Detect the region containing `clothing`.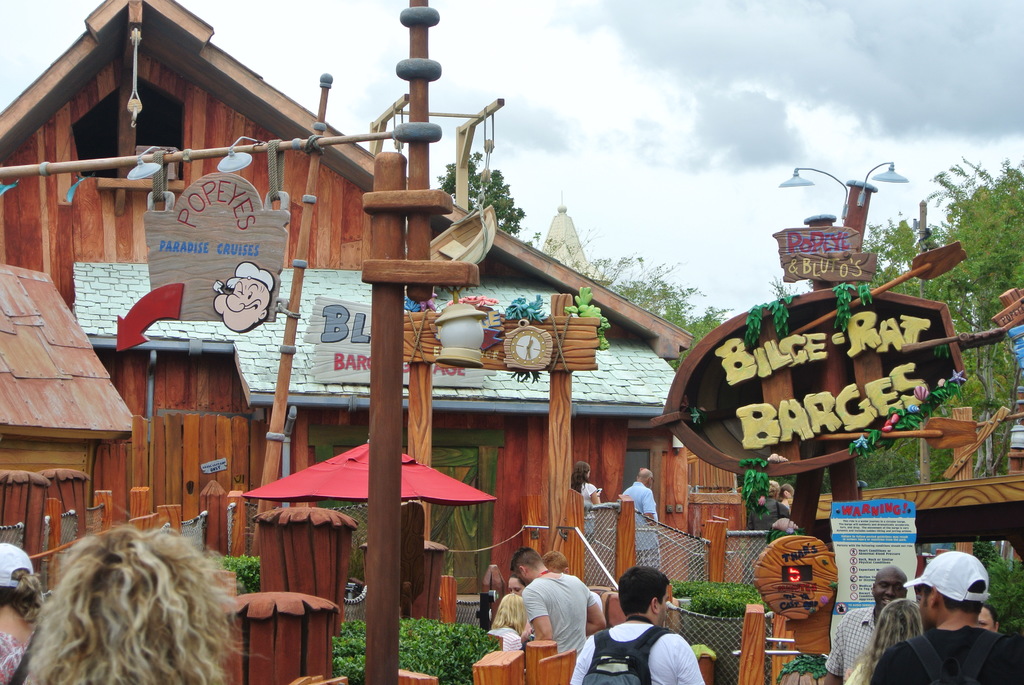
locate(572, 626, 708, 684).
